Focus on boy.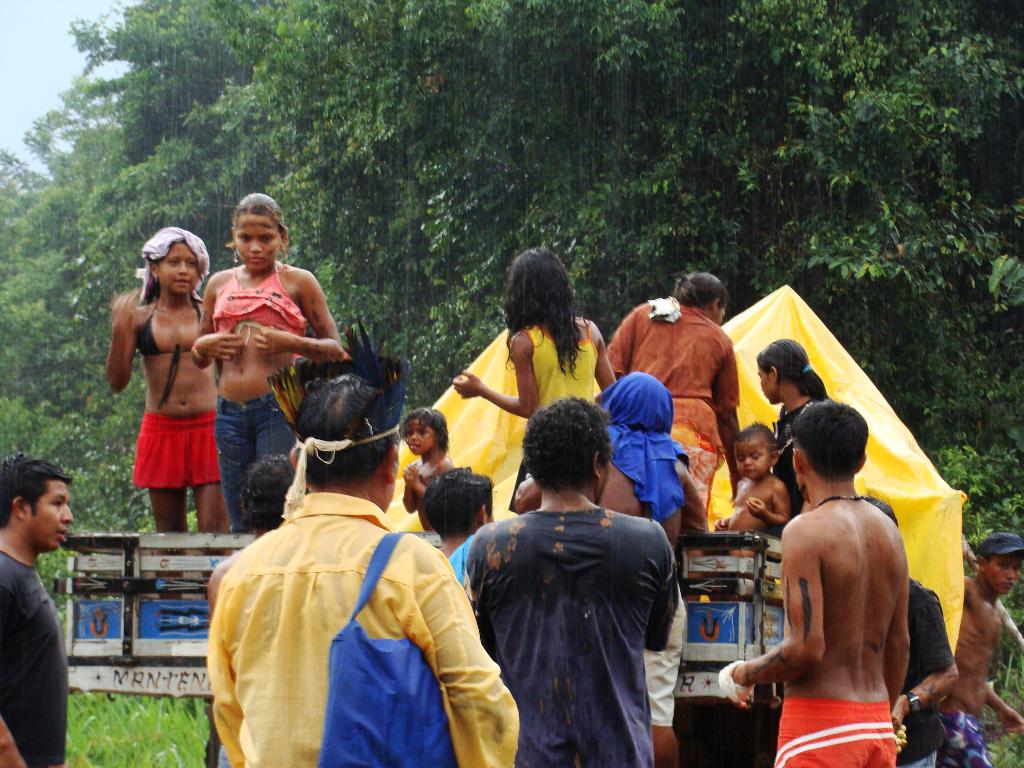
Focused at locate(942, 532, 1023, 767).
